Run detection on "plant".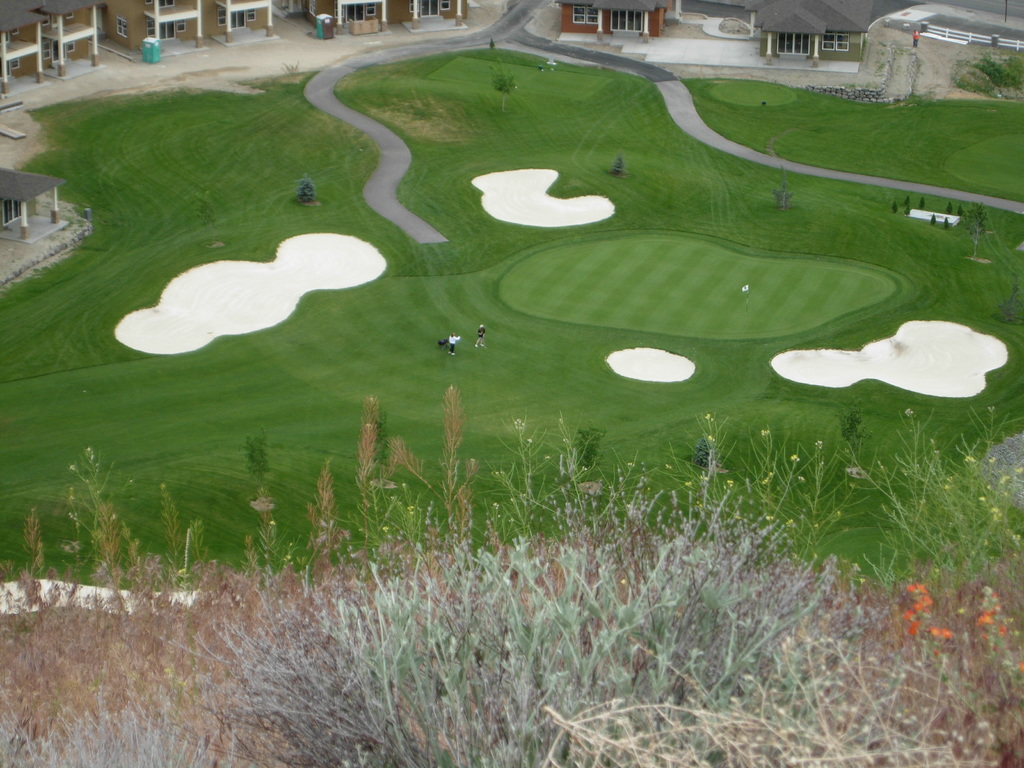
Result: <bbox>488, 69, 525, 92</bbox>.
